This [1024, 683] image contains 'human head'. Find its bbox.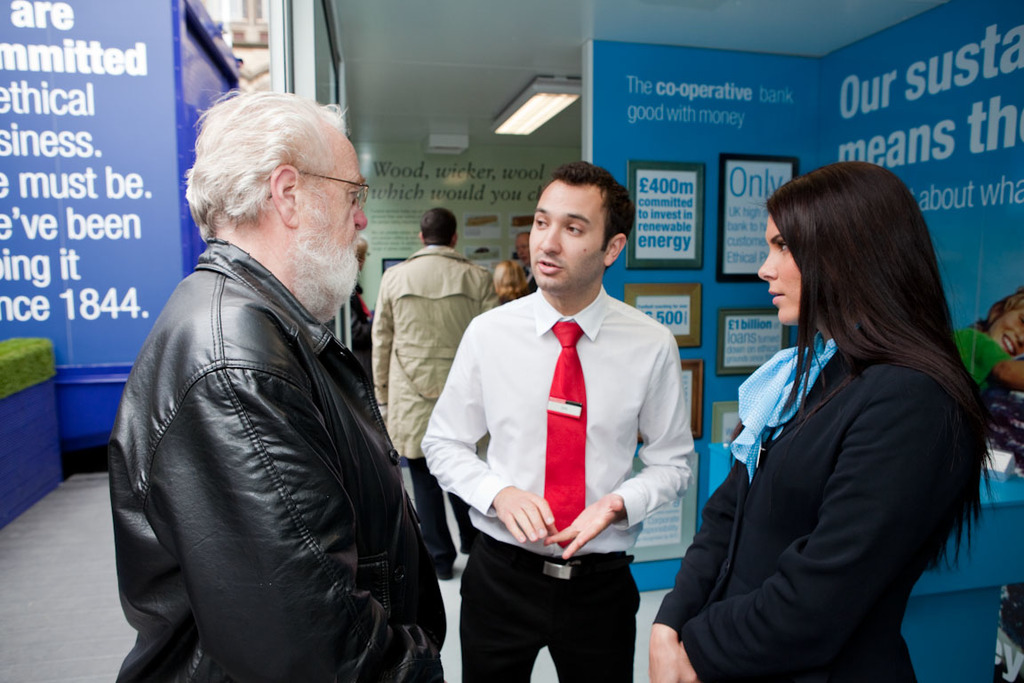
select_region(194, 91, 367, 301).
